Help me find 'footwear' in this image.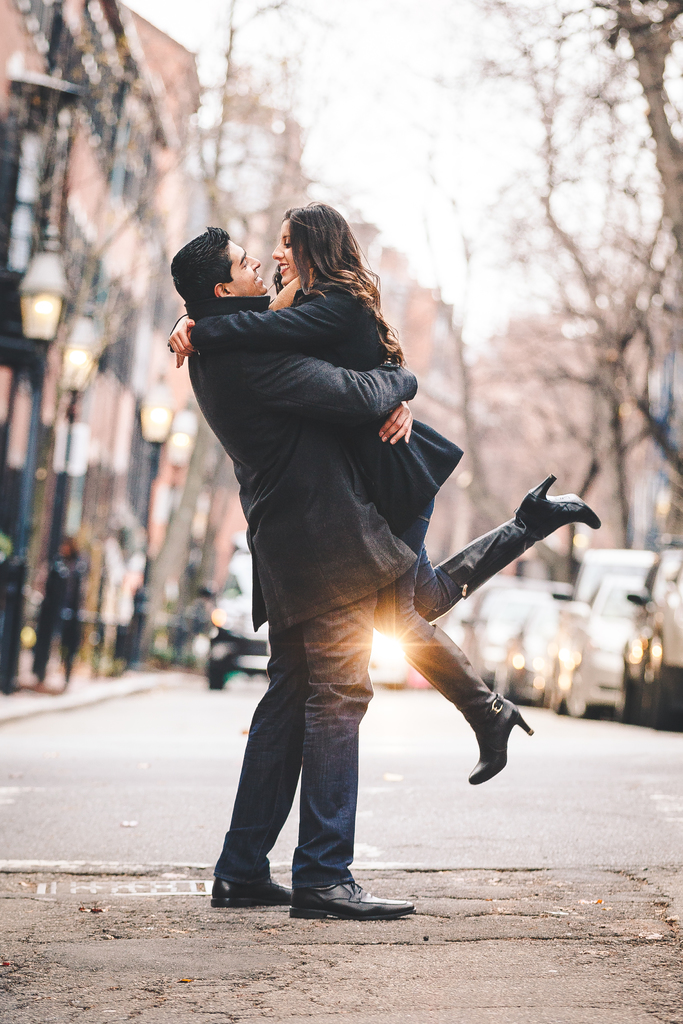
Found it: x1=292 y1=864 x2=400 y2=923.
